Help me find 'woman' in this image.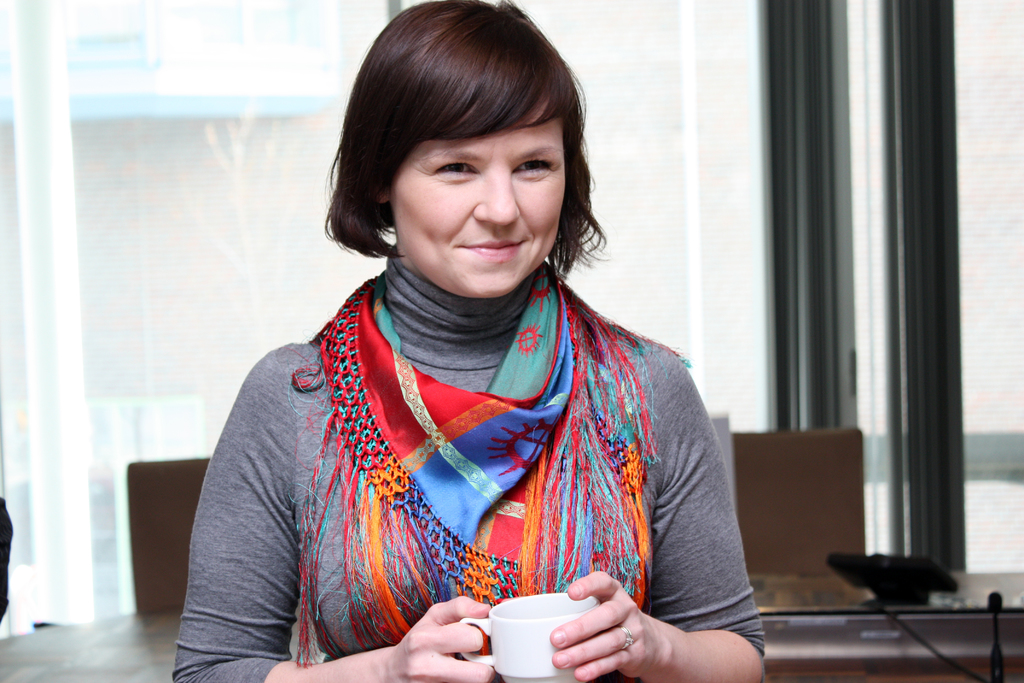
Found it: x1=182 y1=29 x2=782 y2=661.
